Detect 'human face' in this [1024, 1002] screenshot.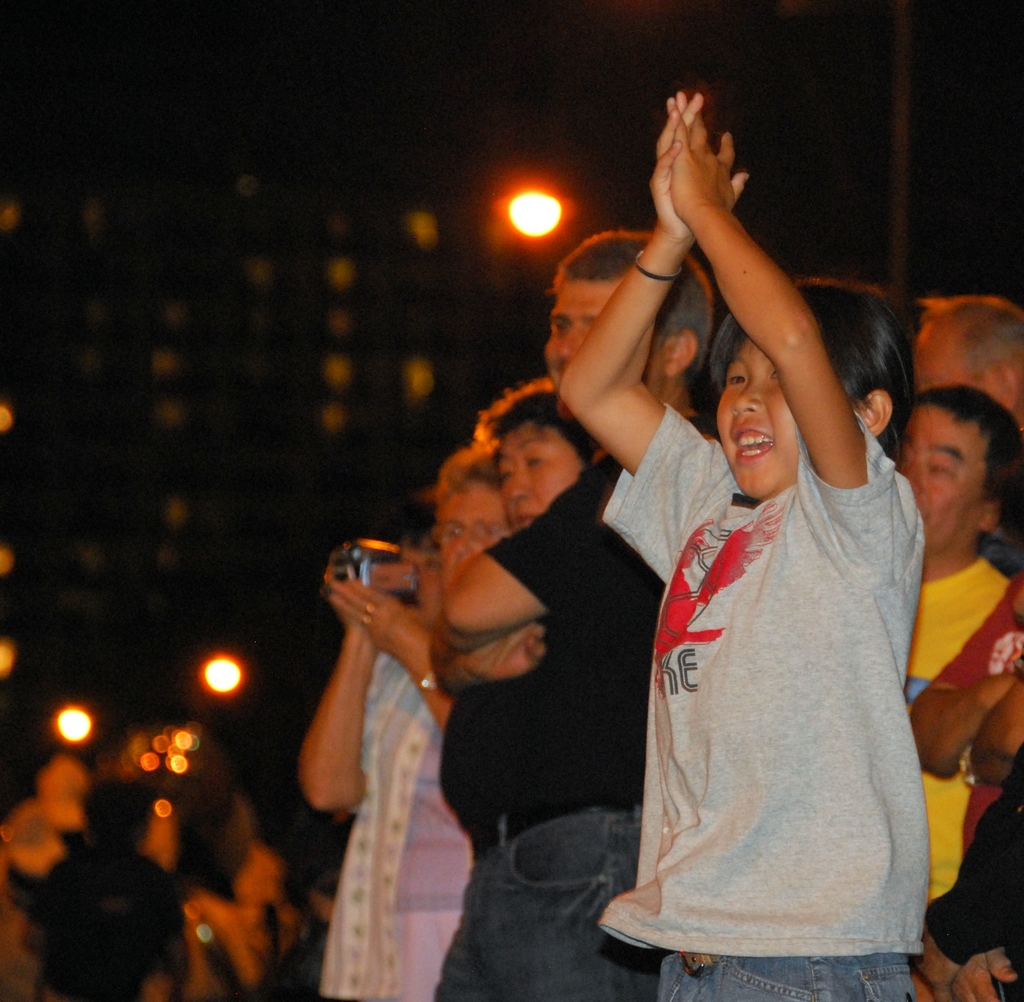
Detection: 543 280 625 380.
